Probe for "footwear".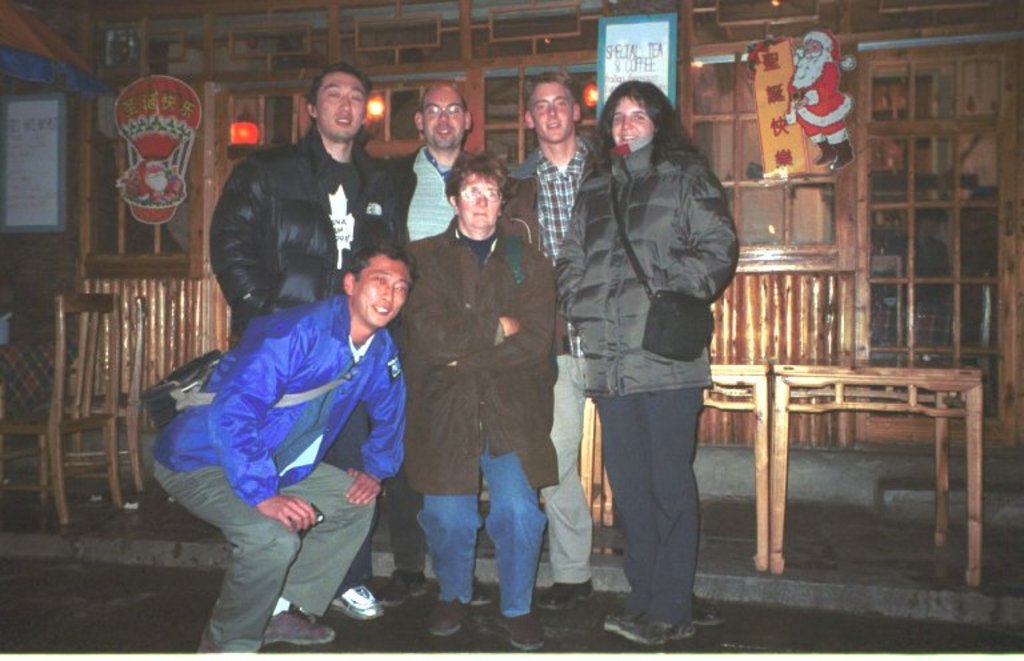
Probe result: 468 584 492 605.
